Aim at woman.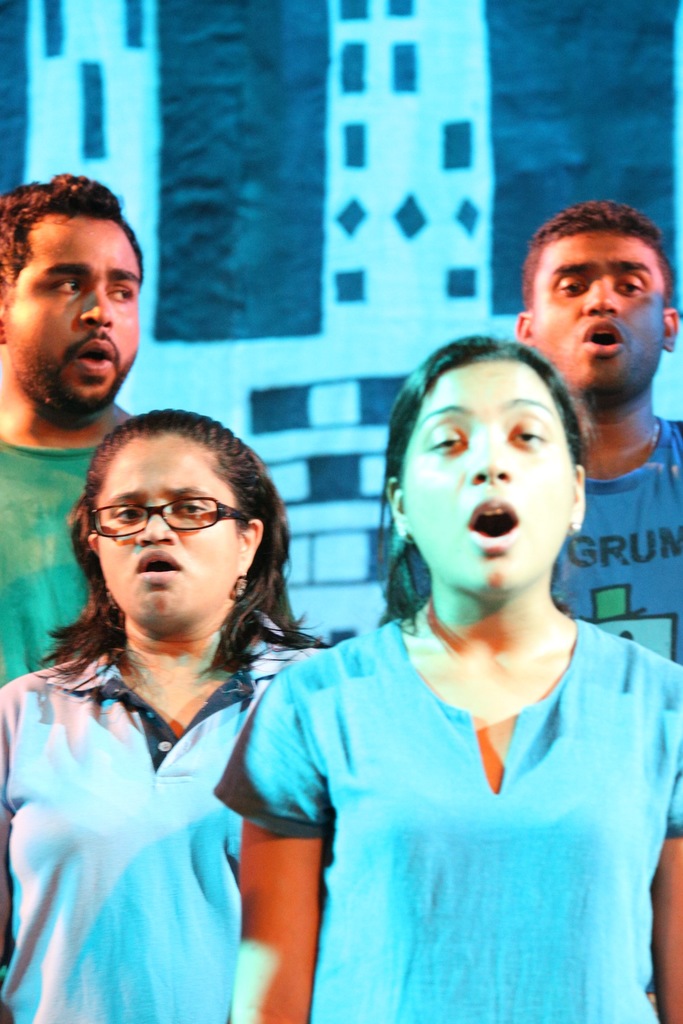
Aimed at rect(0, 399, 355, 1023).
